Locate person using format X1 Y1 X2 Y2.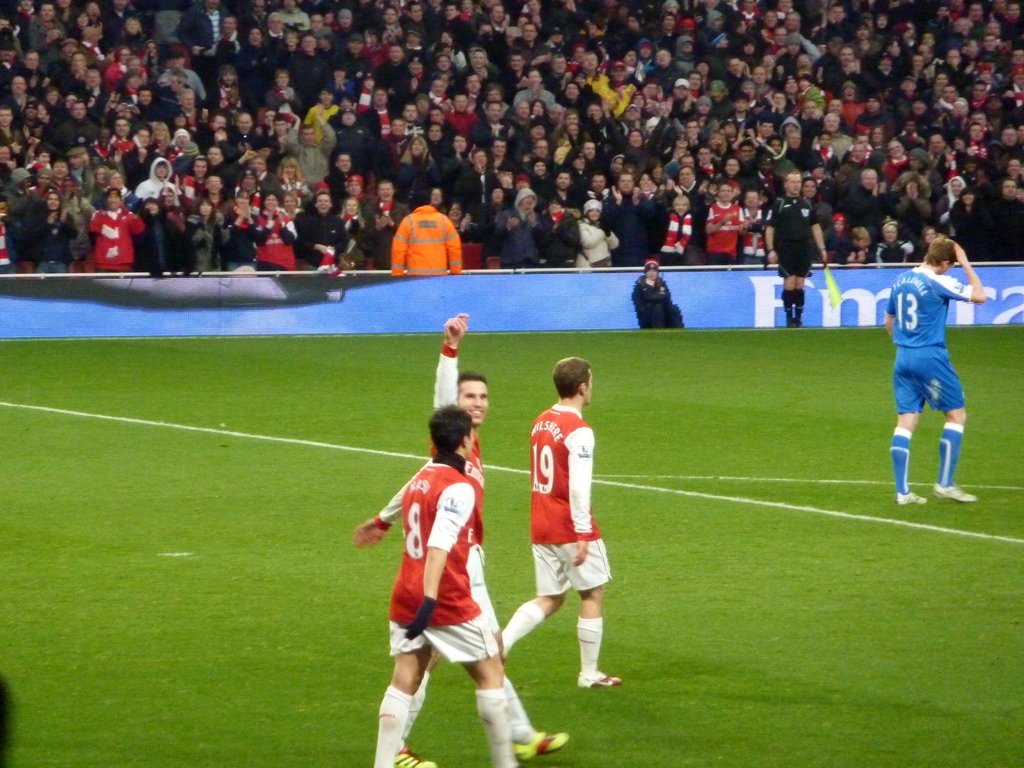
387 312 493 767.
